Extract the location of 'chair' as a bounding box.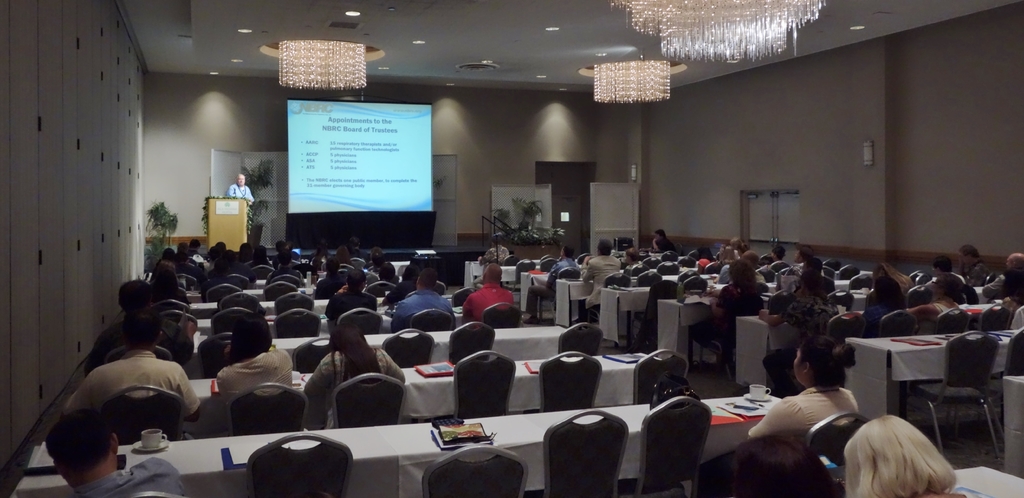
[922, 324, 1010, 470].
